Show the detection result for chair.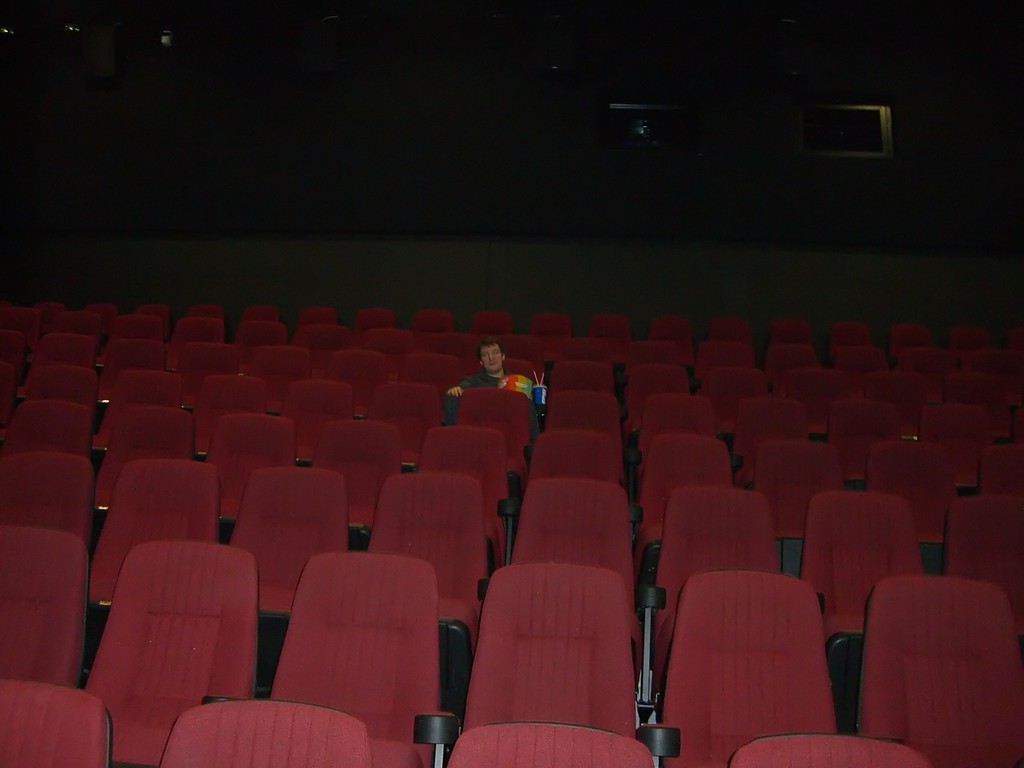
[569,342,627,363].
